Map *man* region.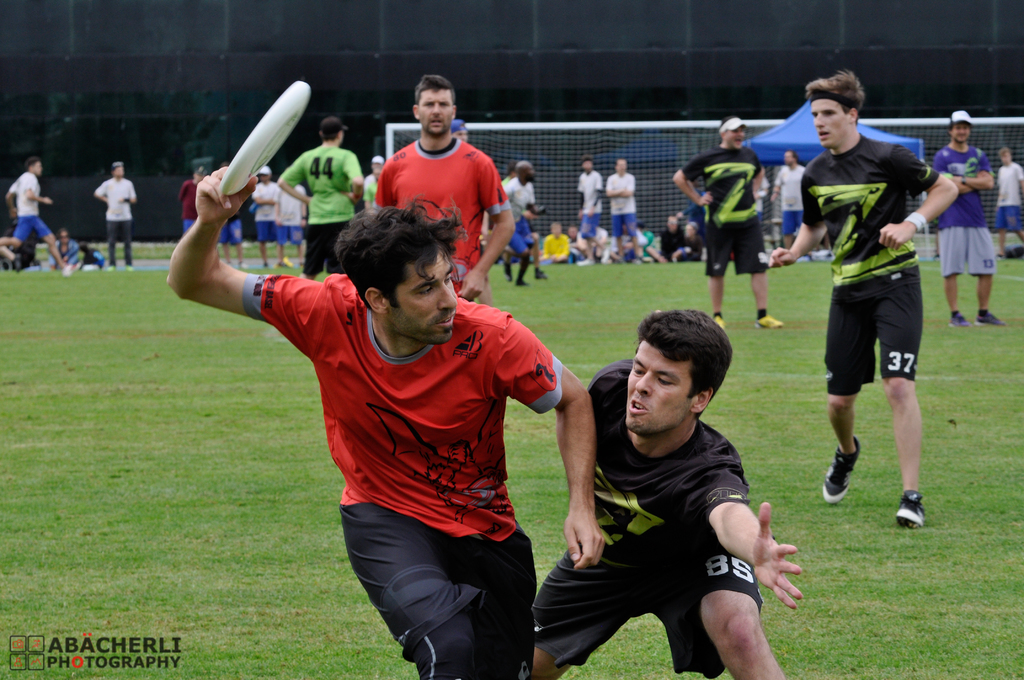
Mapped to left=92, top=159, right=136, bottom=266.
